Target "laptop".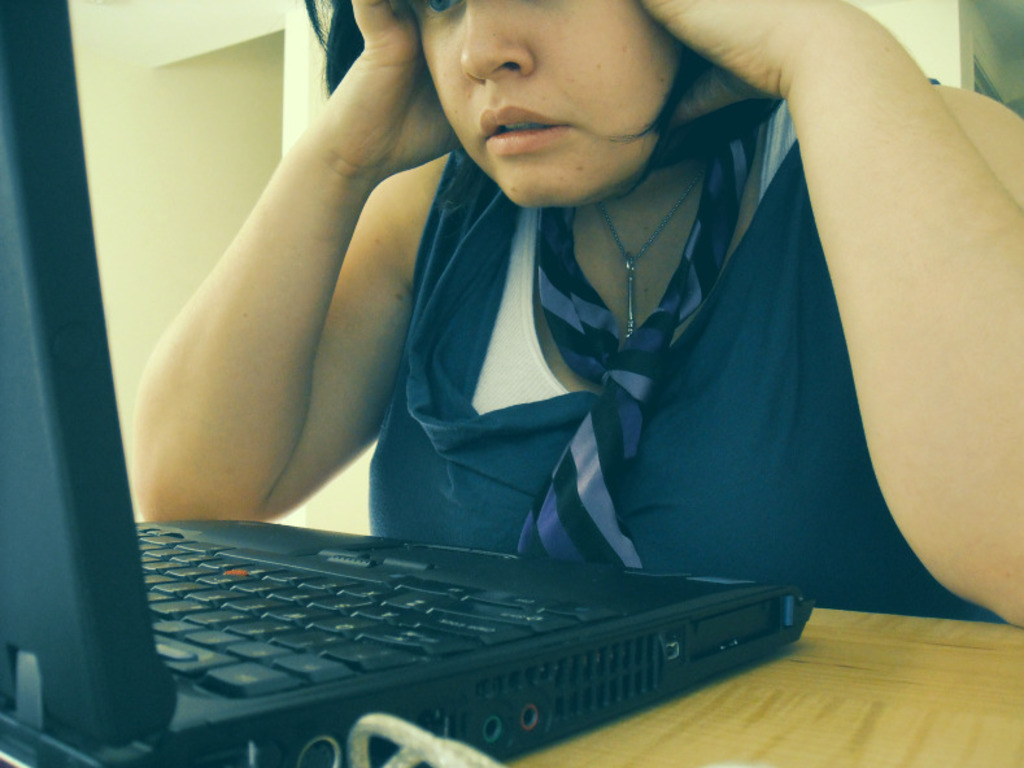
Target region: locate(0, 0, 806, 767).
